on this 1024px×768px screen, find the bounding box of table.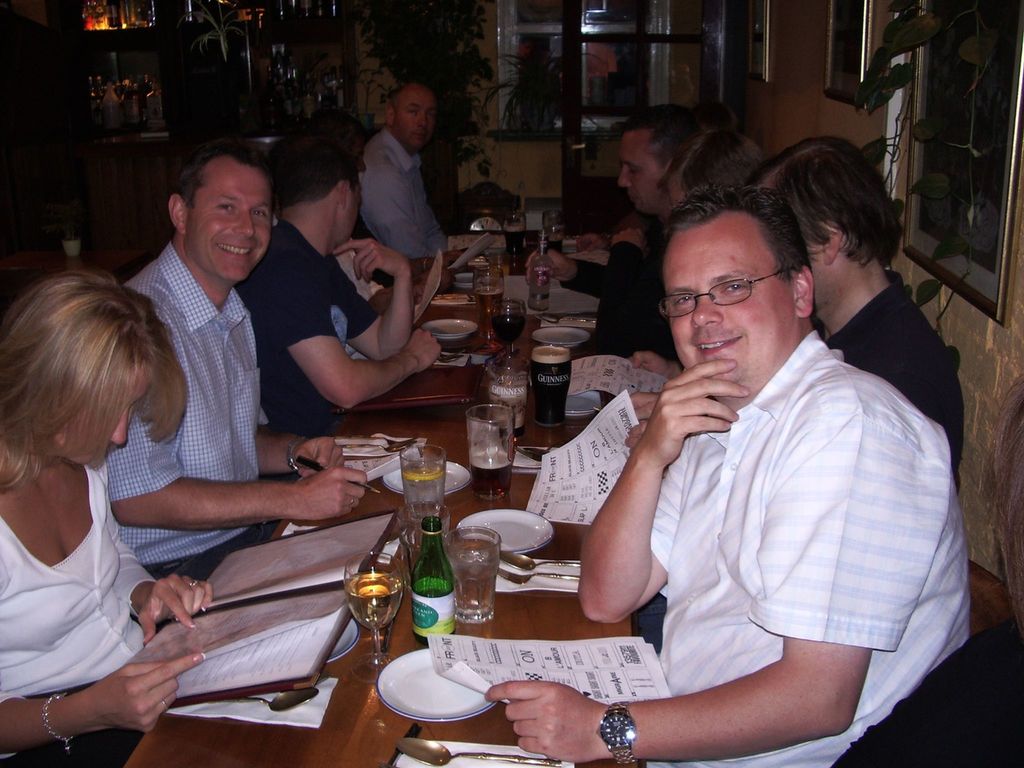
Bounding box: {"x1": 118, "y1": 222, "x2": 638, "y2": 767}.
